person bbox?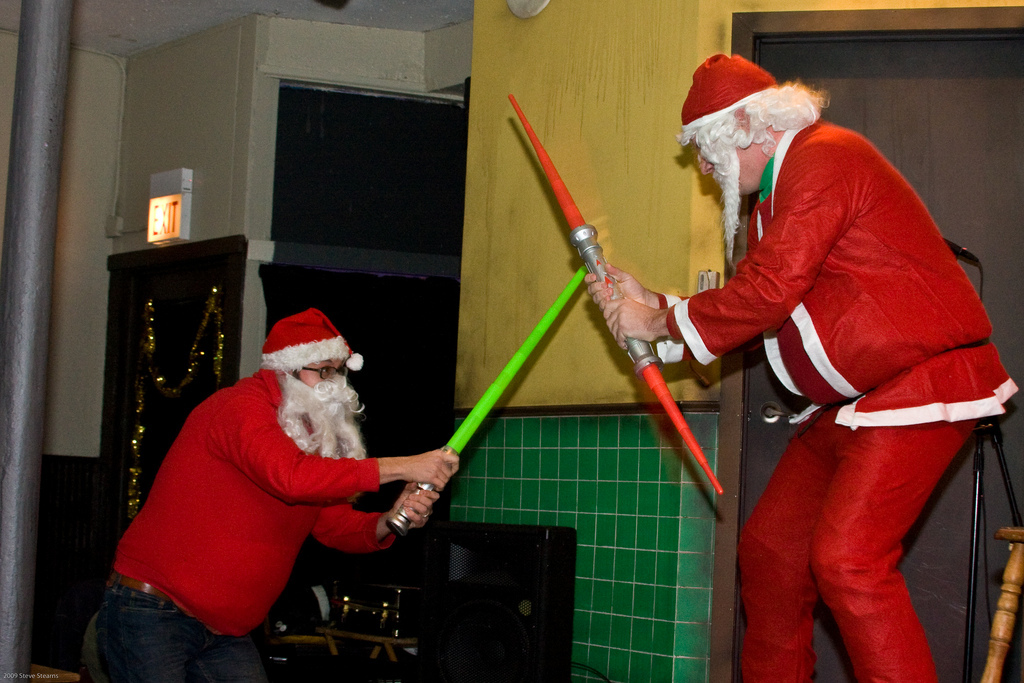
box=[659, 30, 981, 681]
